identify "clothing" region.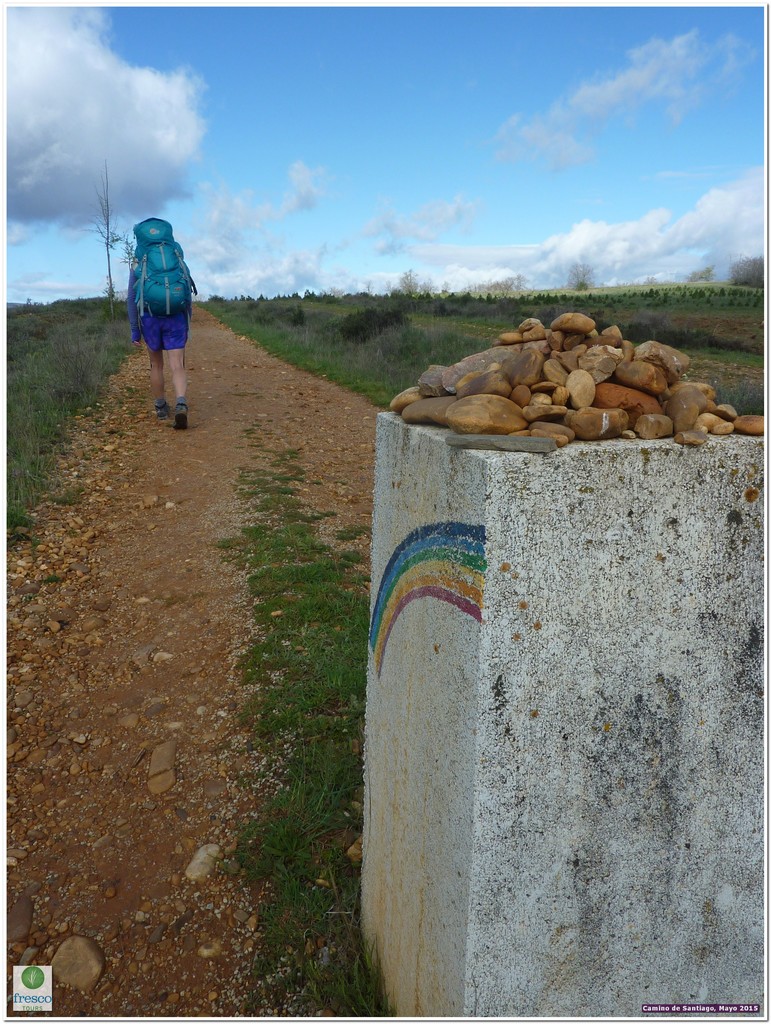
Region: (116,204,192,368).
